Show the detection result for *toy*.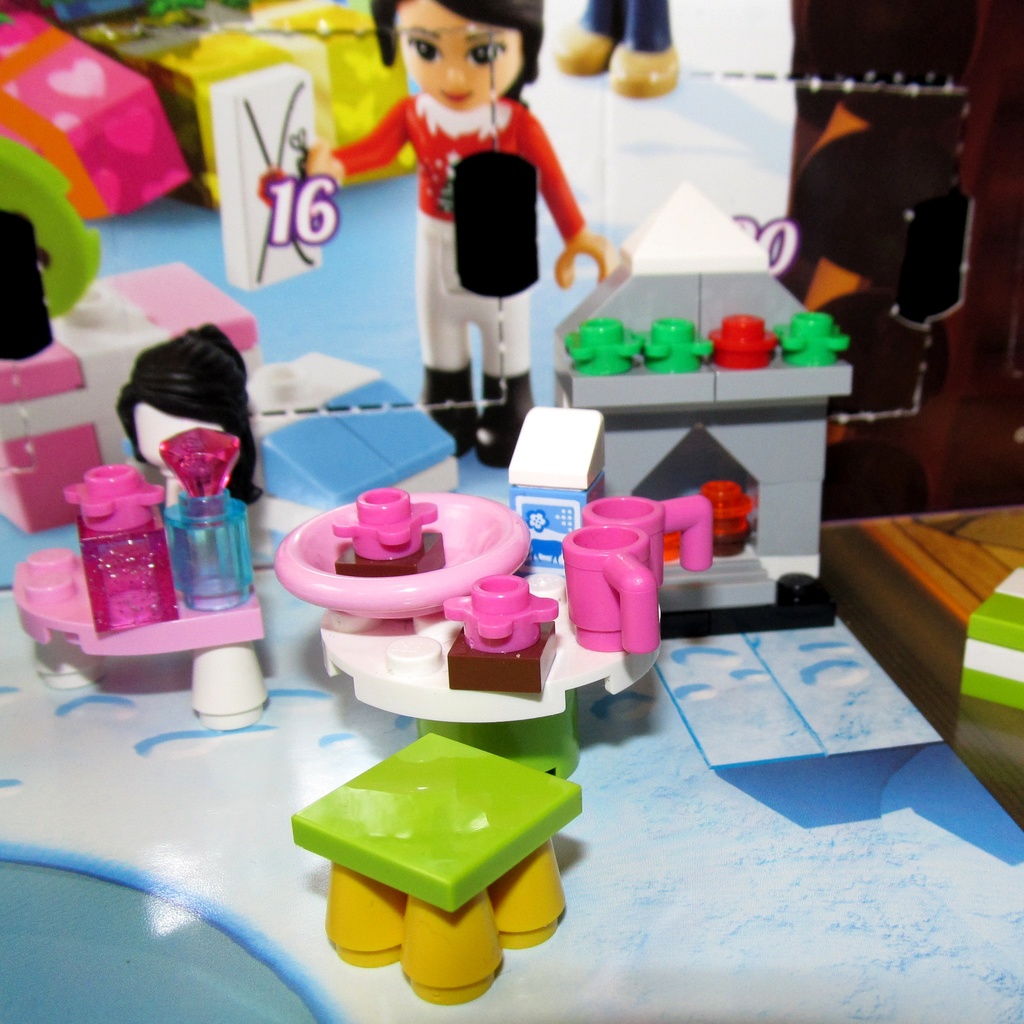
detection(560, 529, 662, 646).
